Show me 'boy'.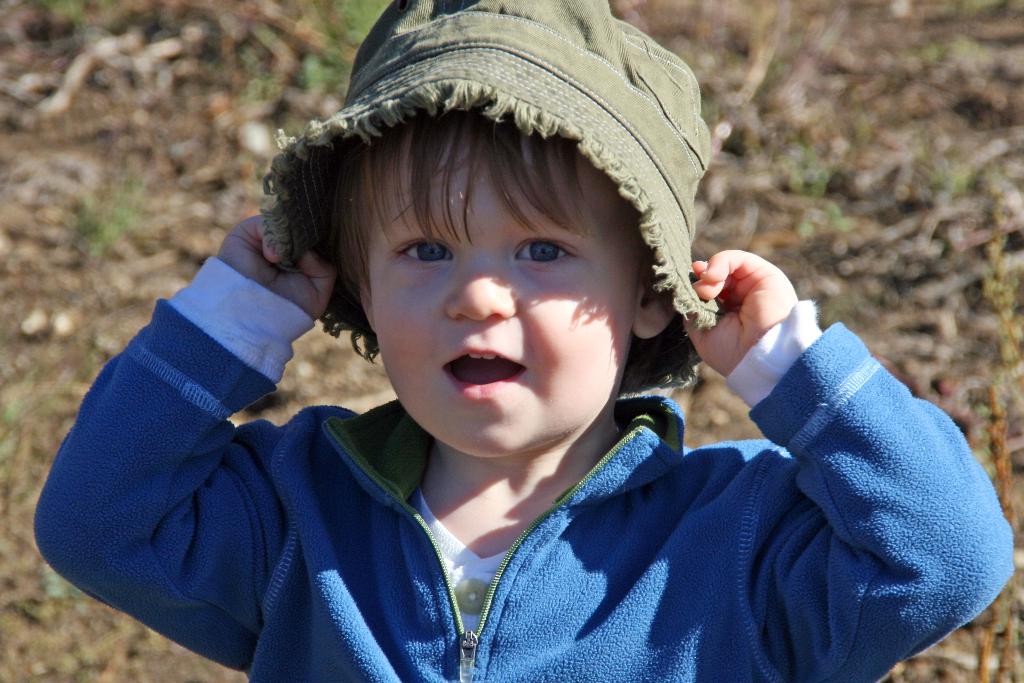
'boy' is here: 124,37,854,681.
